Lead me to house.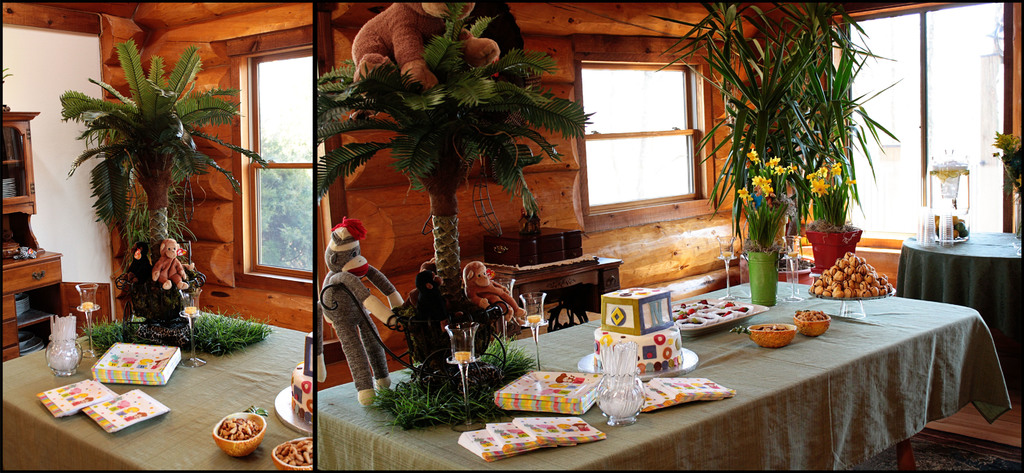
Lead to bbox=(312, 3, 1023, 472).
